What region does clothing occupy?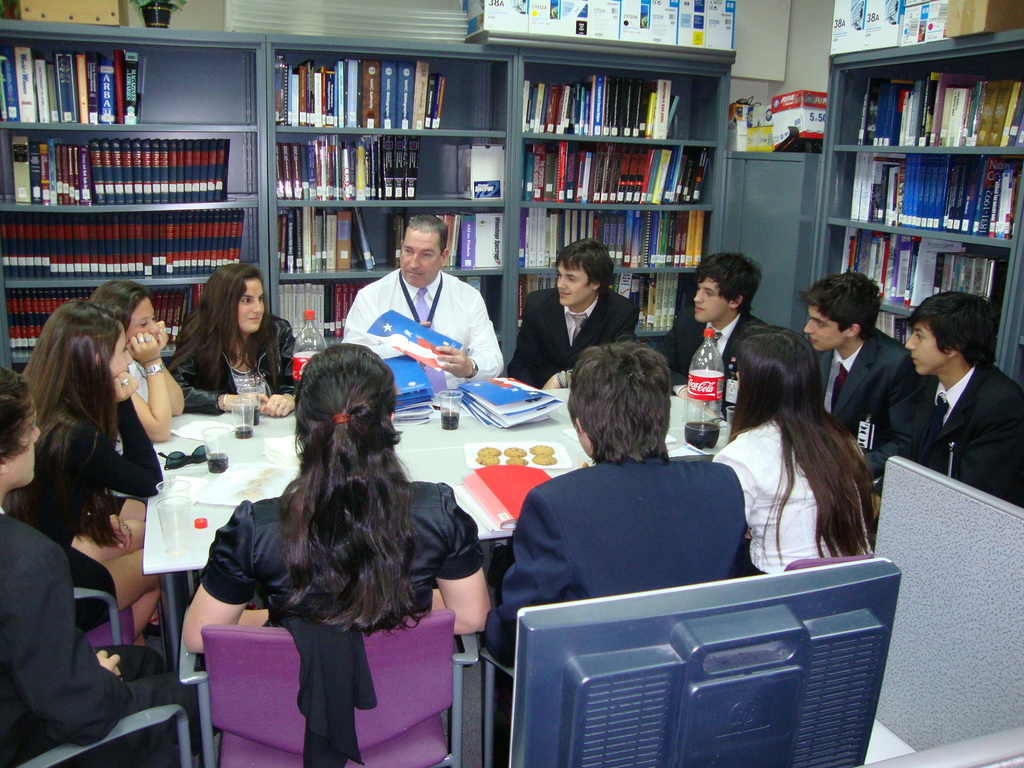
crop(340, 264, 508, 386).
